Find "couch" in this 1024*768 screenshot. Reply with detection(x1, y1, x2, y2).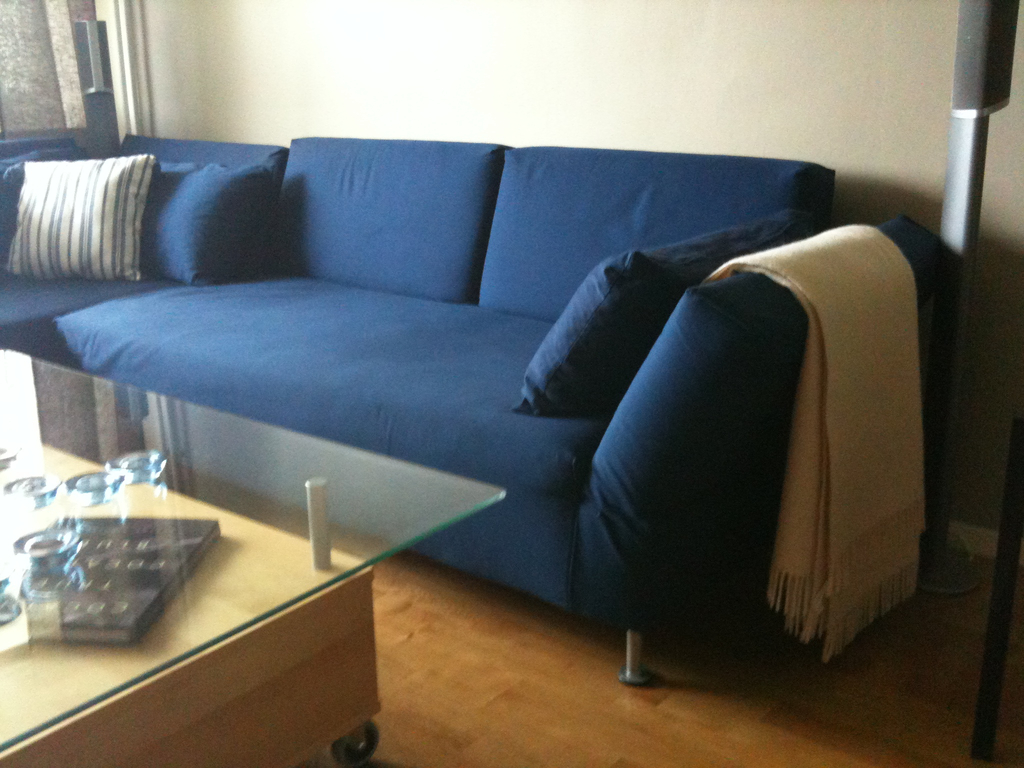
detection(0, 131, 965, 689).
